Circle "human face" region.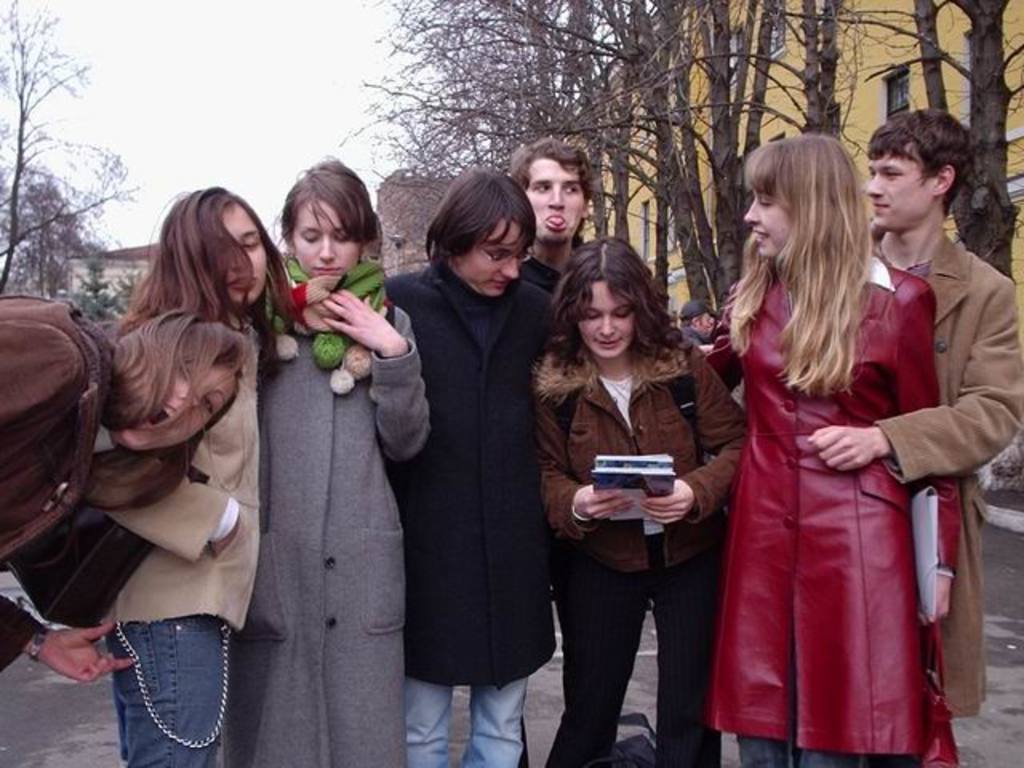
Region: (227, 200, 266, 302).
